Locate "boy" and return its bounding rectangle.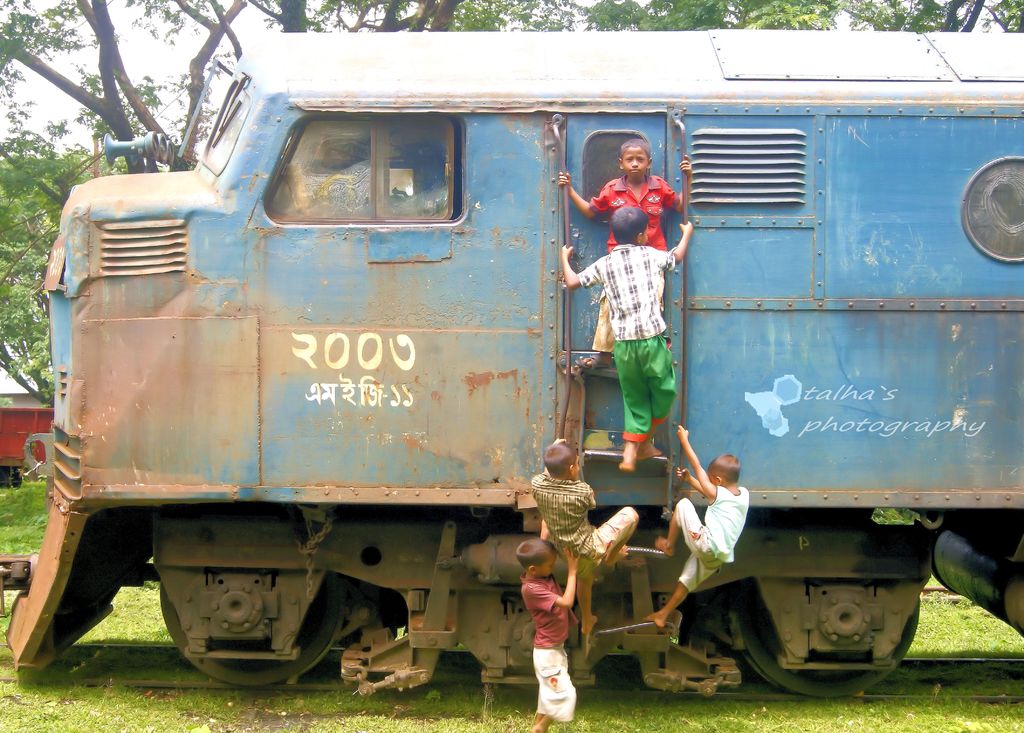
560 205 693 472.
